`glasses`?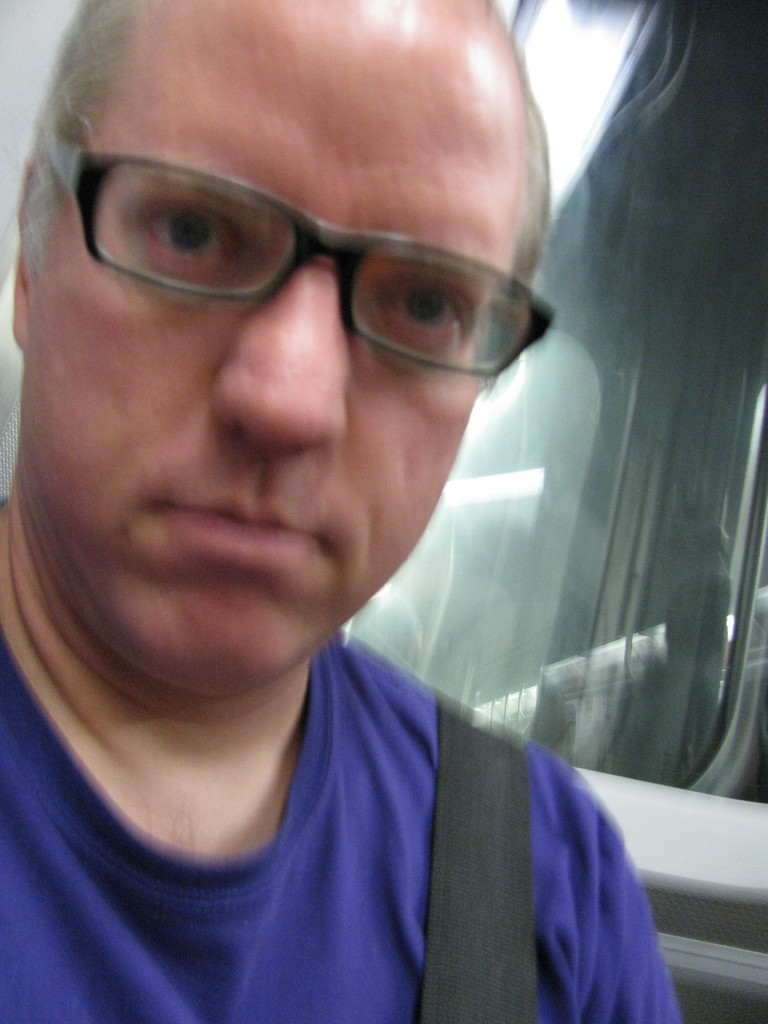
rect(0, 140, 536, 339)
